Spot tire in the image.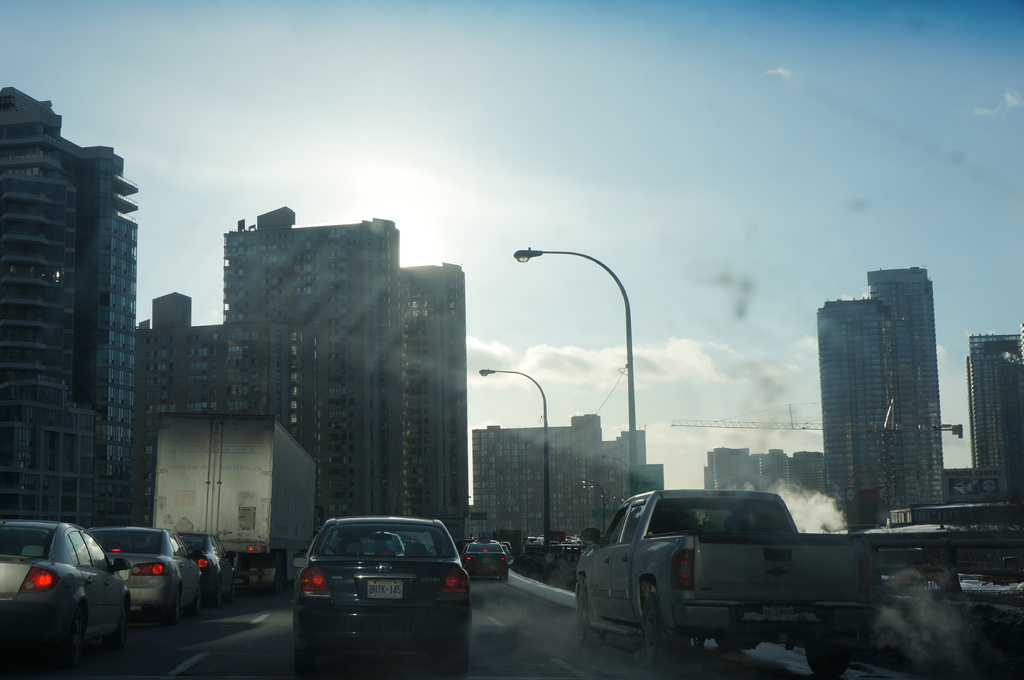
tire found at <box>275,555,287,592</box>.
